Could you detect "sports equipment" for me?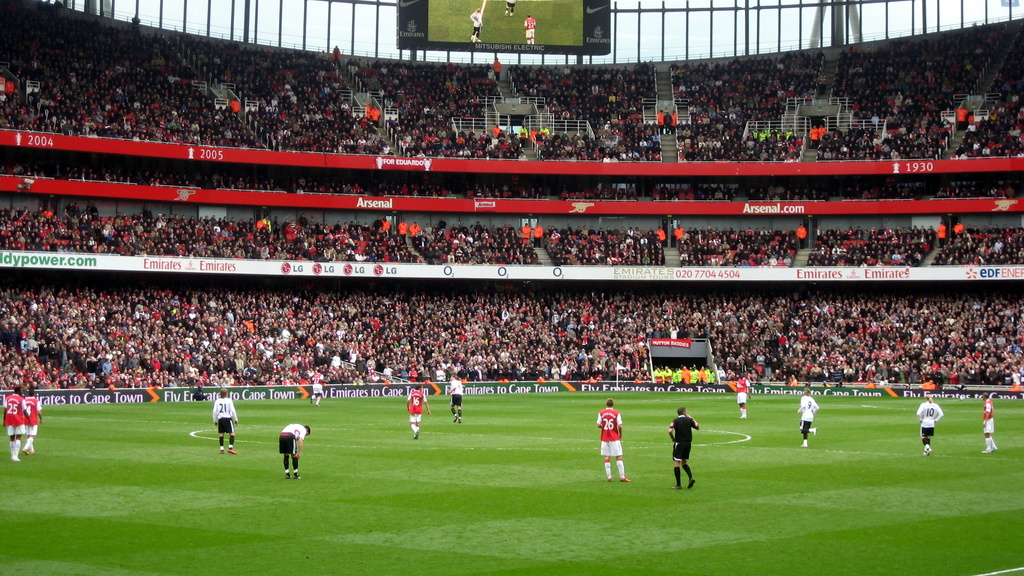
Detection result: select_region(12, 452, 22, 464).
